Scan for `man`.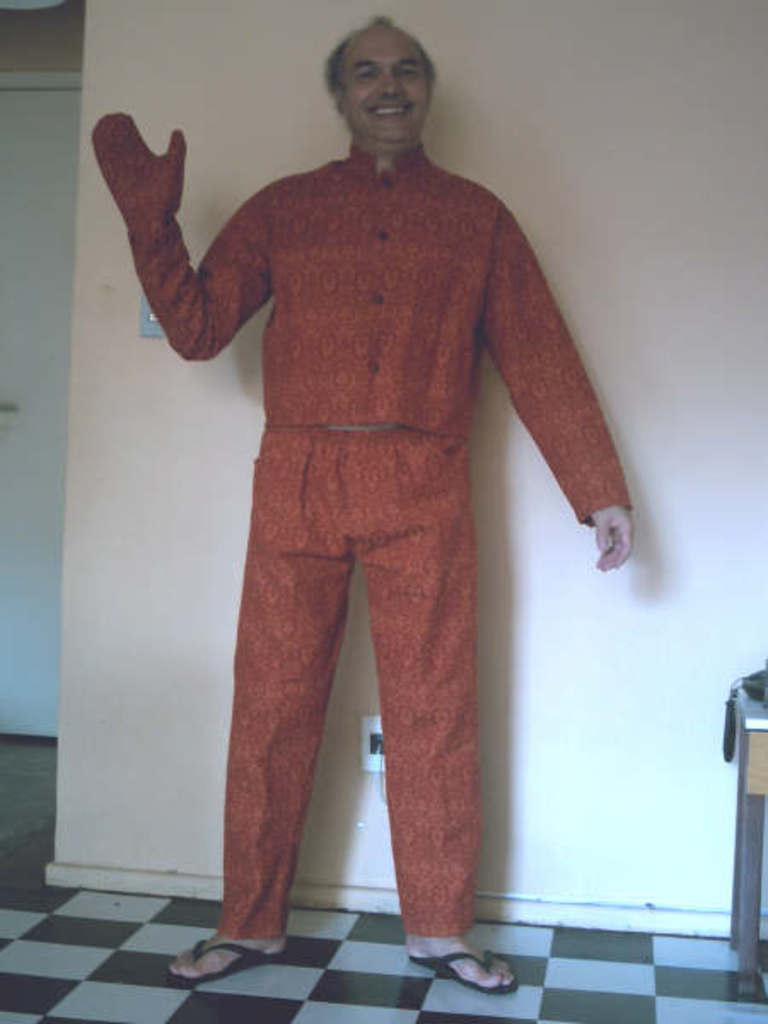
Scan result: 101:12:643:998.
